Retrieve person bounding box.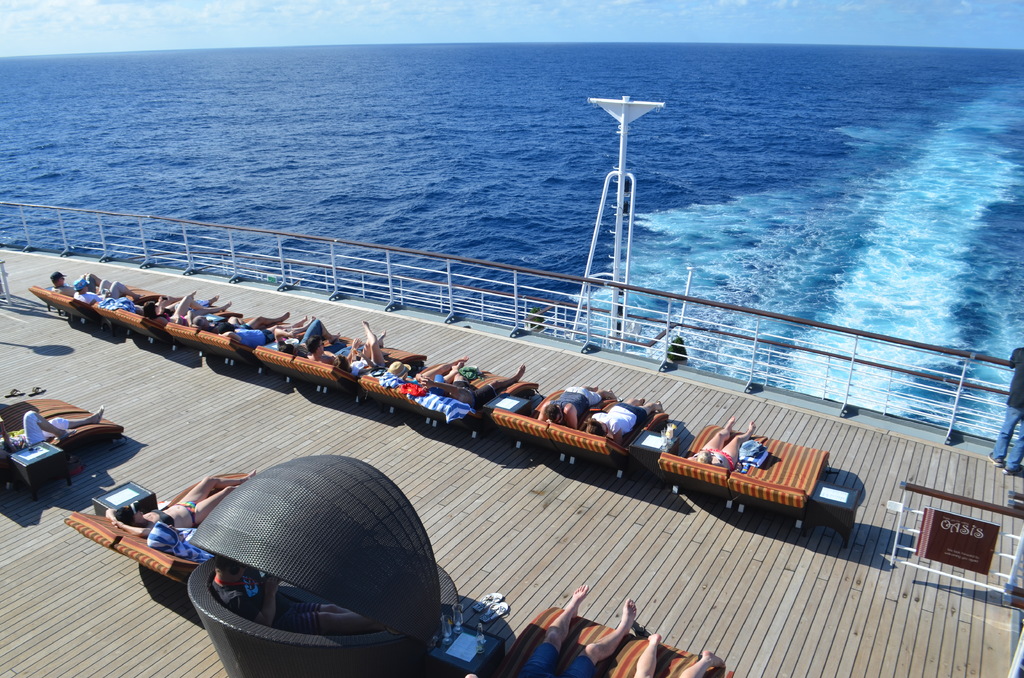
Bounding box: select_region(109, 472, 260, 537).
